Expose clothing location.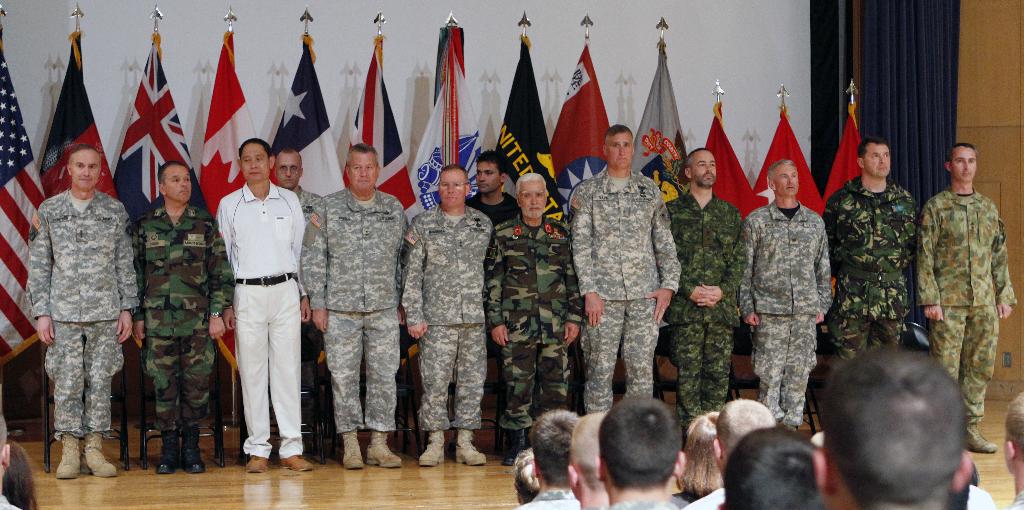
Exposed at <bbox>813, 182, 929, 368</bbox>.
